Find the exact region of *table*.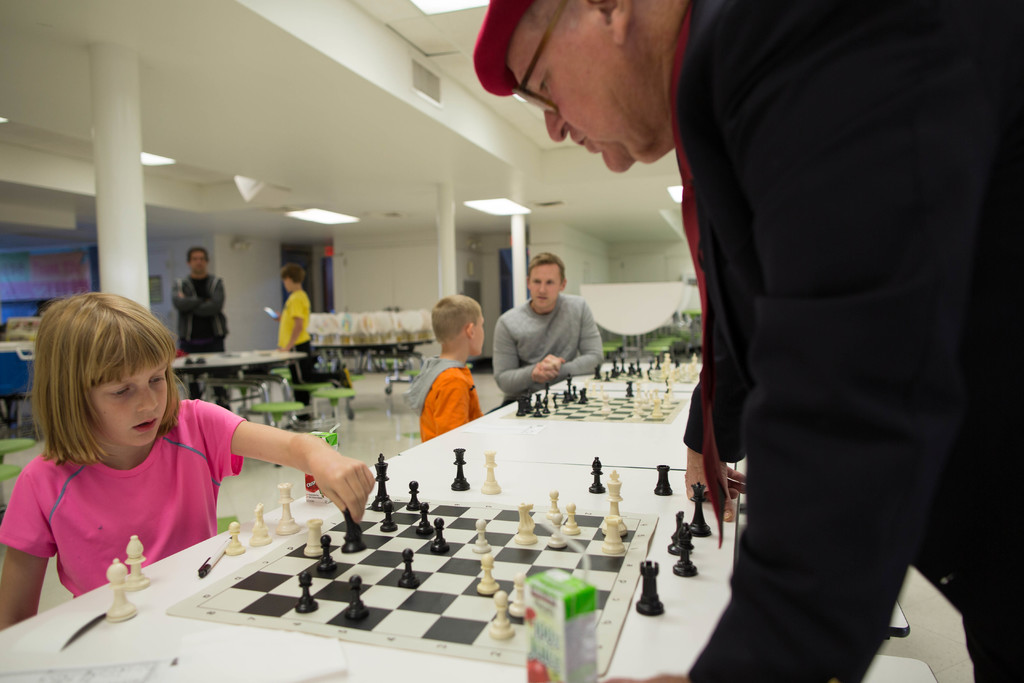
Exact region: [left=318, top=338, right=439, bottom=395].
